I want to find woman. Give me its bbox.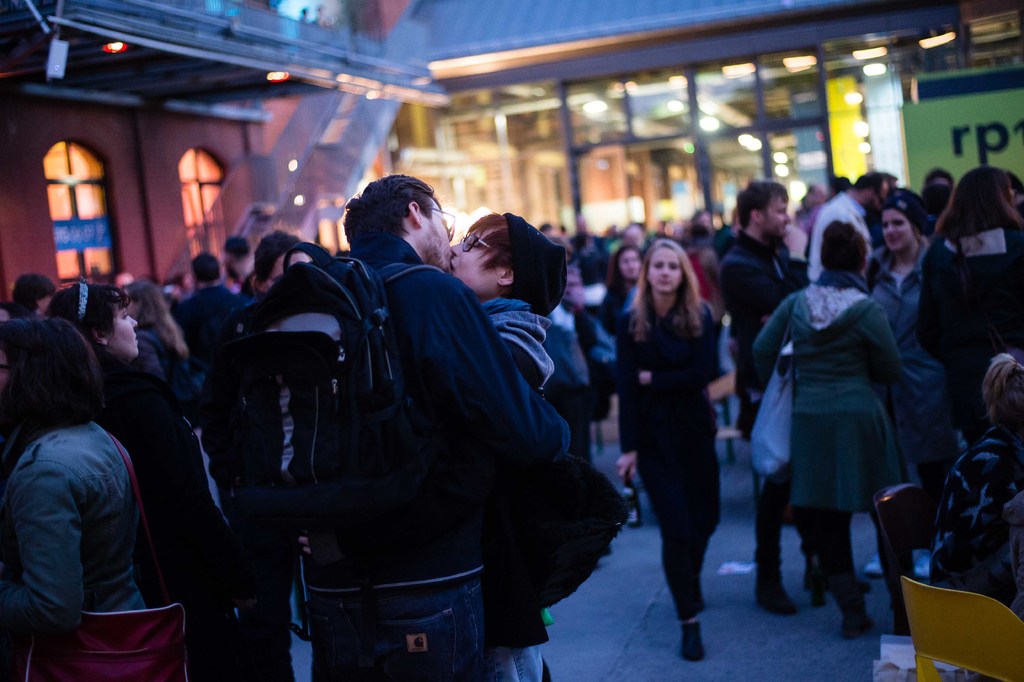
911, 163, 1023, 481.
